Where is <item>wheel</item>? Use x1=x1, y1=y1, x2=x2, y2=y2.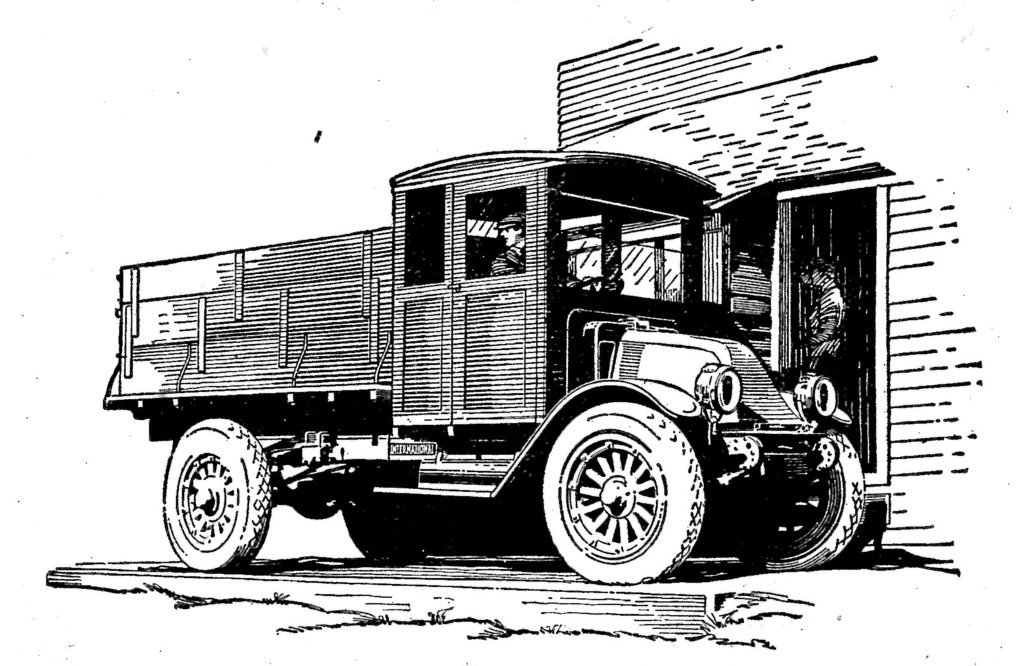
x1=163, y1=422, x2=269, y2=570.
